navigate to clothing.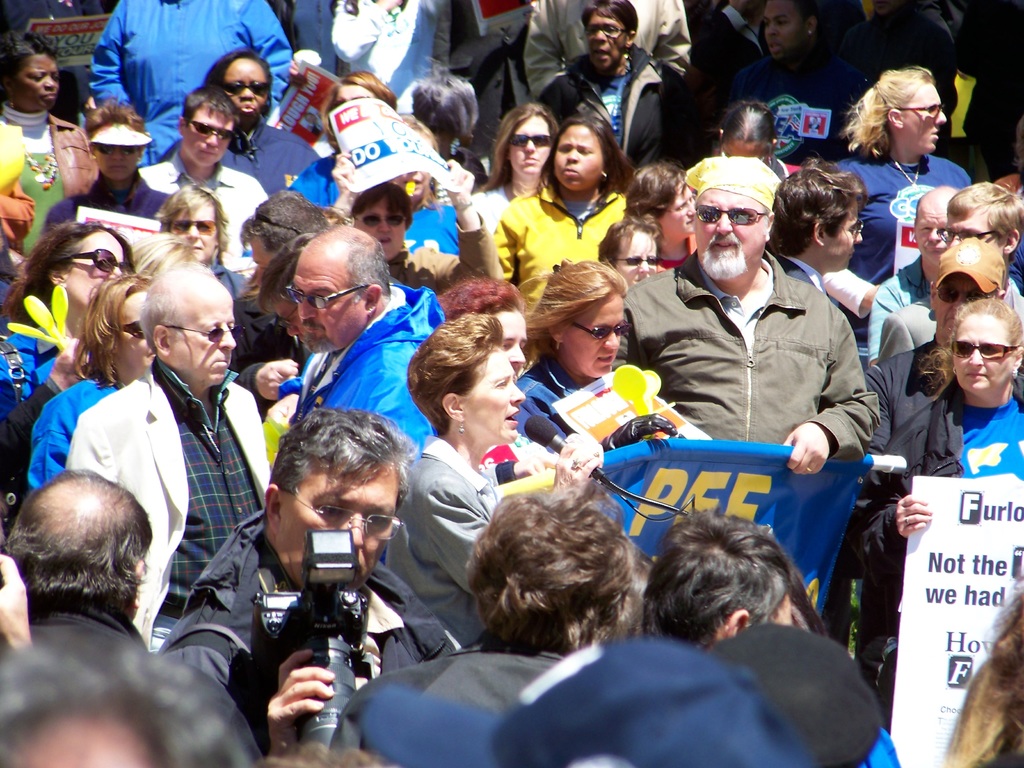
Navigation target: region(718, 57, 862, 173).
